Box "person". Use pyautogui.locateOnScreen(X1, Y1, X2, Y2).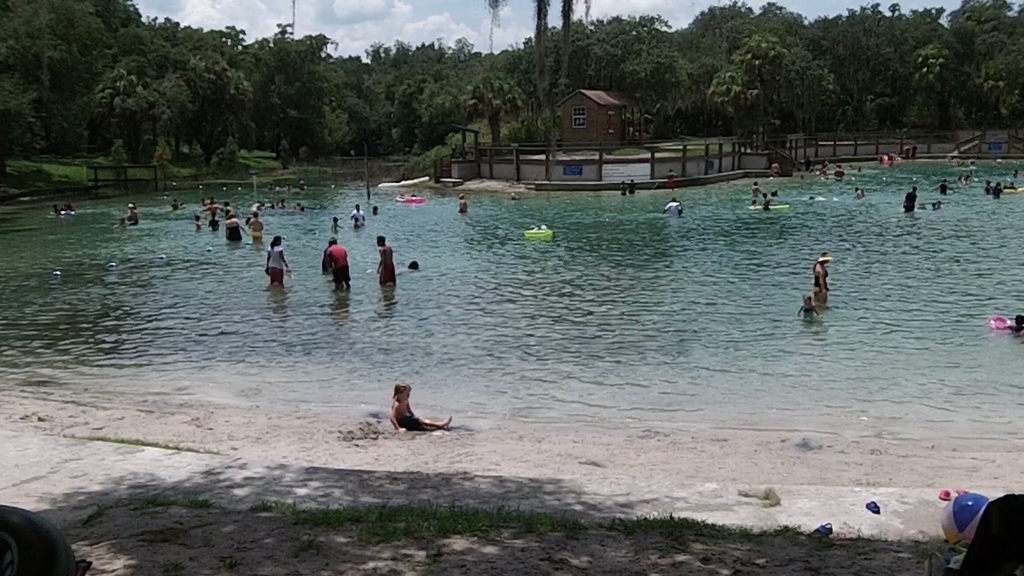
pyautogui.locateOnScreen(991, 181, 1006, 200).
